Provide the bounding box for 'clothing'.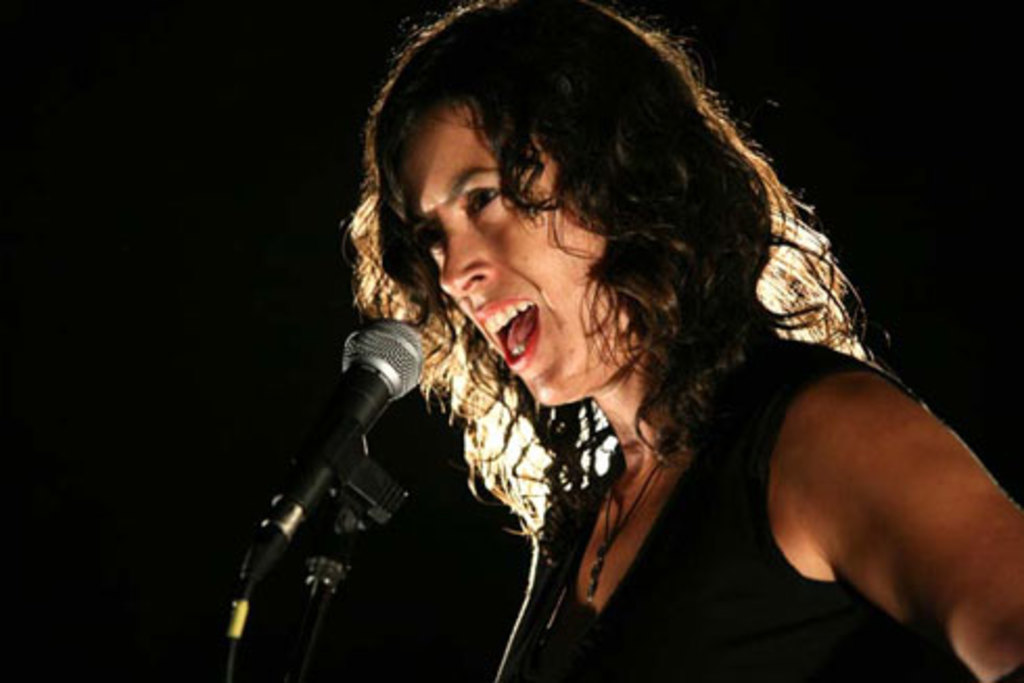
451:340:915:677.
